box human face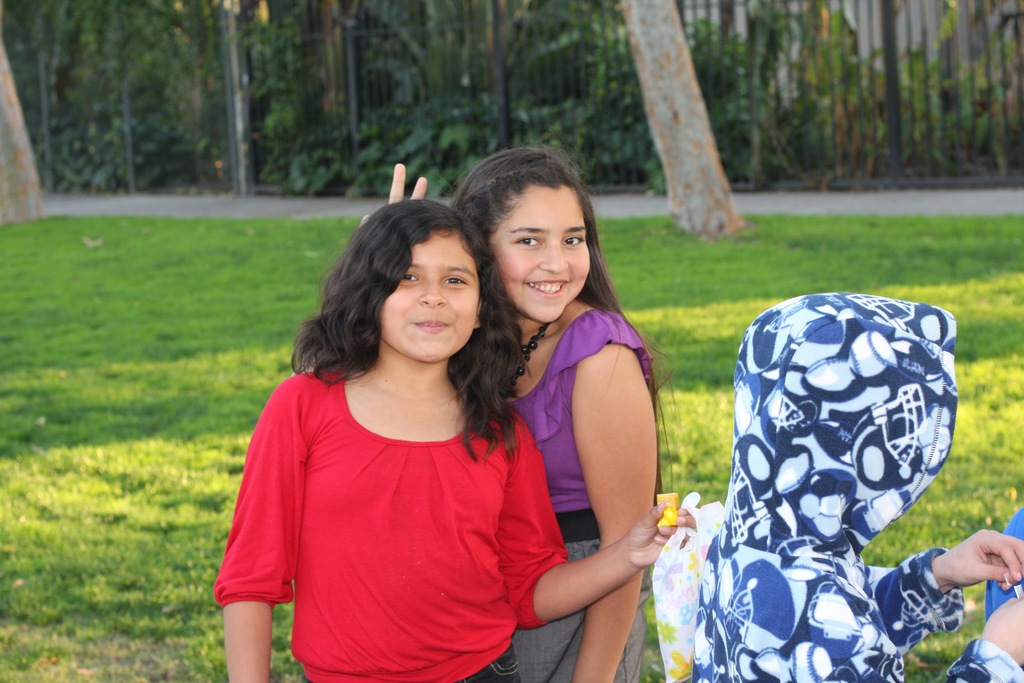
pyautogui.locateOnScreen(383, 227, 479, 364)
